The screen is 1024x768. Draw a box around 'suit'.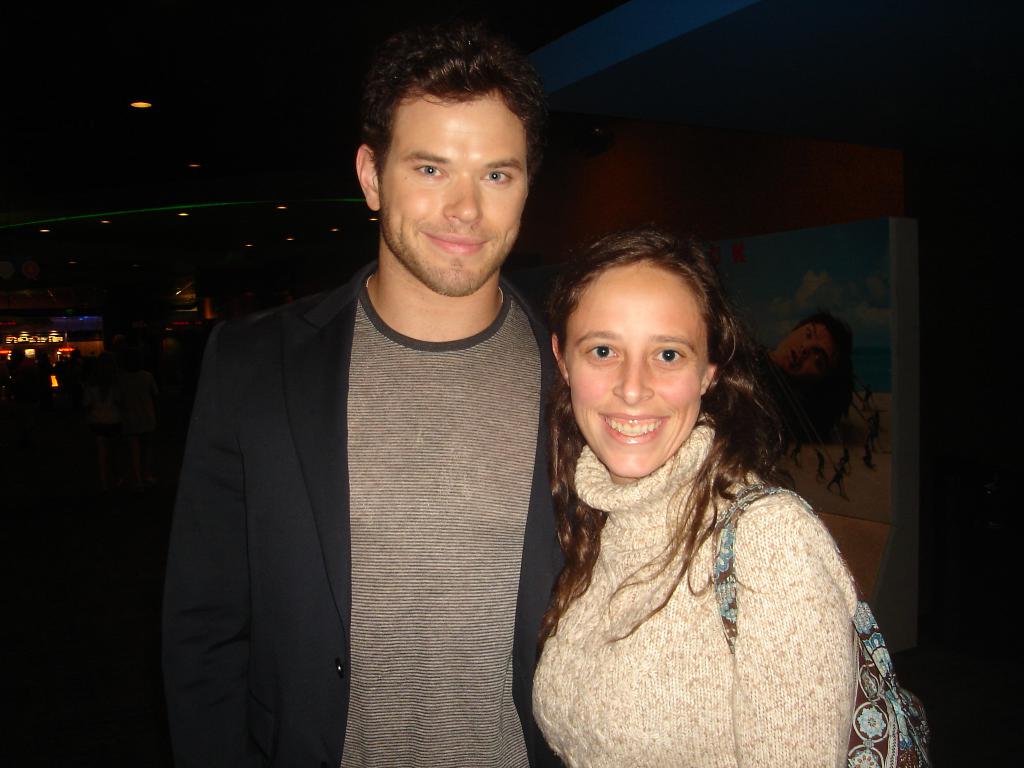
left=163, top=257, right=568, bottom=767.
